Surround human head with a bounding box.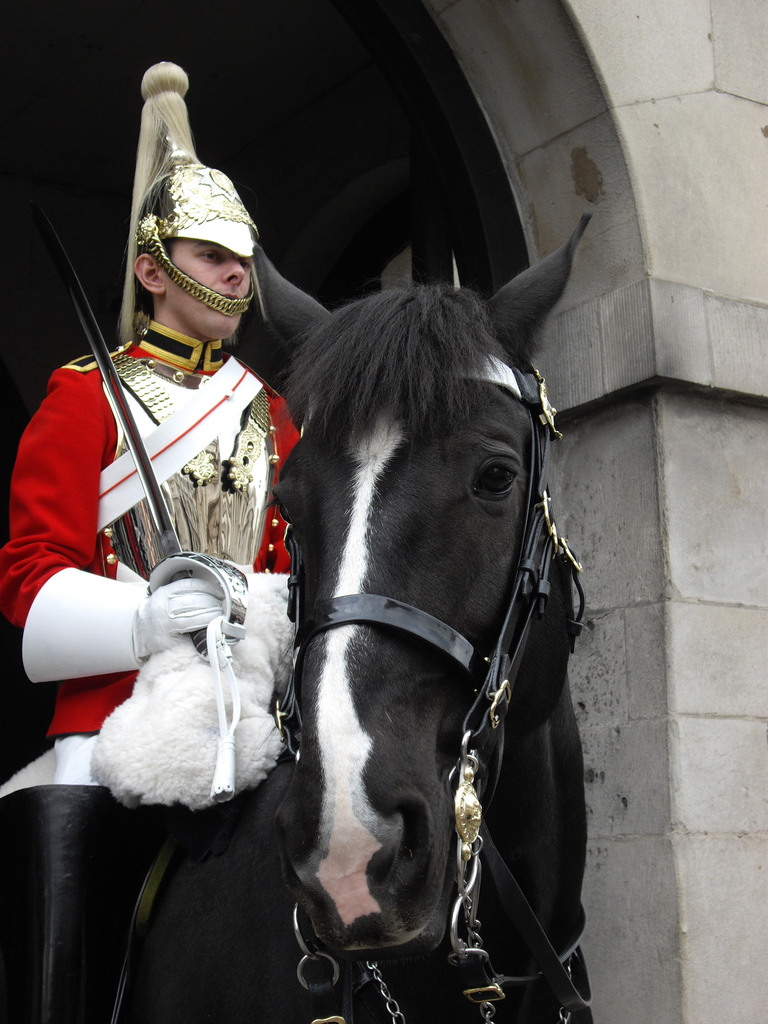
crop(134, 170, 253, 342).
